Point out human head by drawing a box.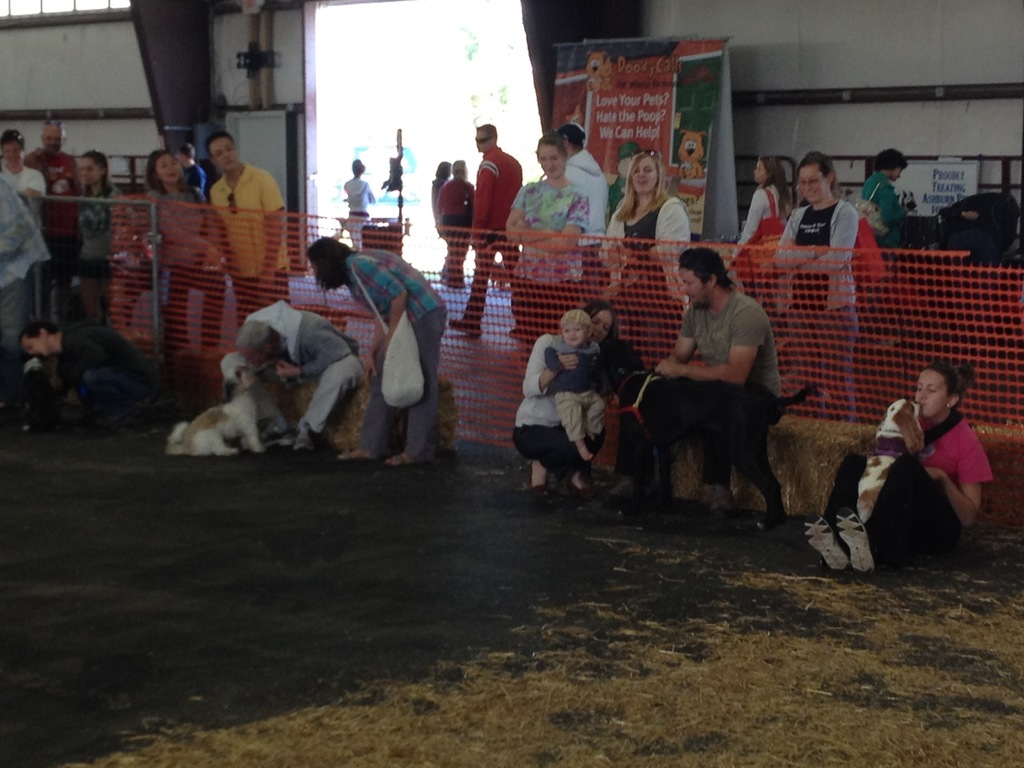
(x1=348, y1=158, x2=365, y2=178).
